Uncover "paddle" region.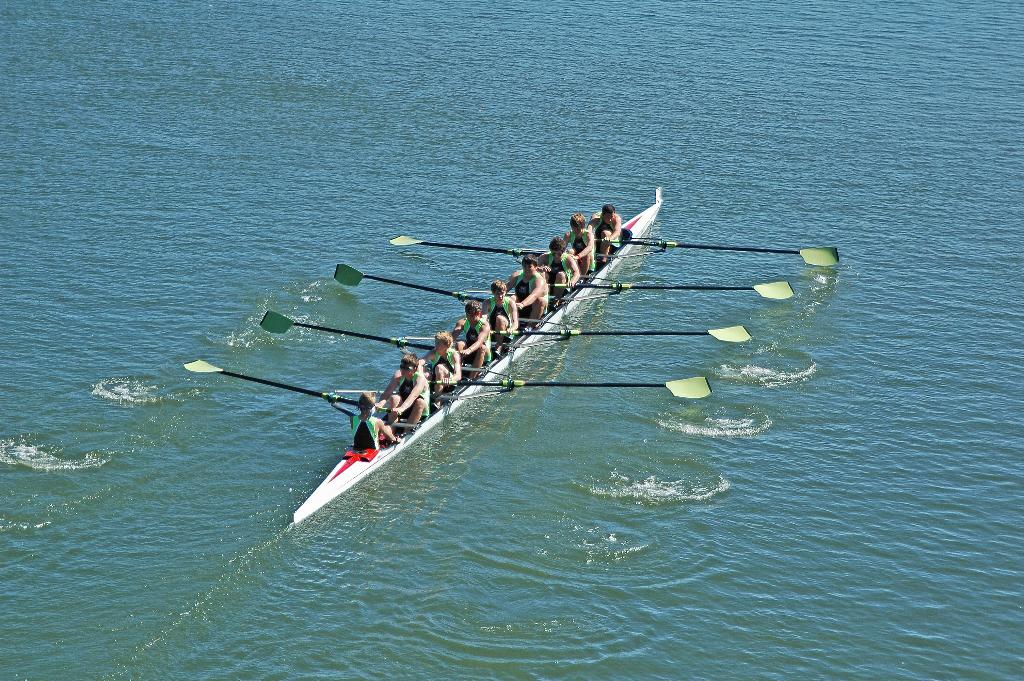
Uncovered: [x1=260, y1=313, x2=439, y2=352].
